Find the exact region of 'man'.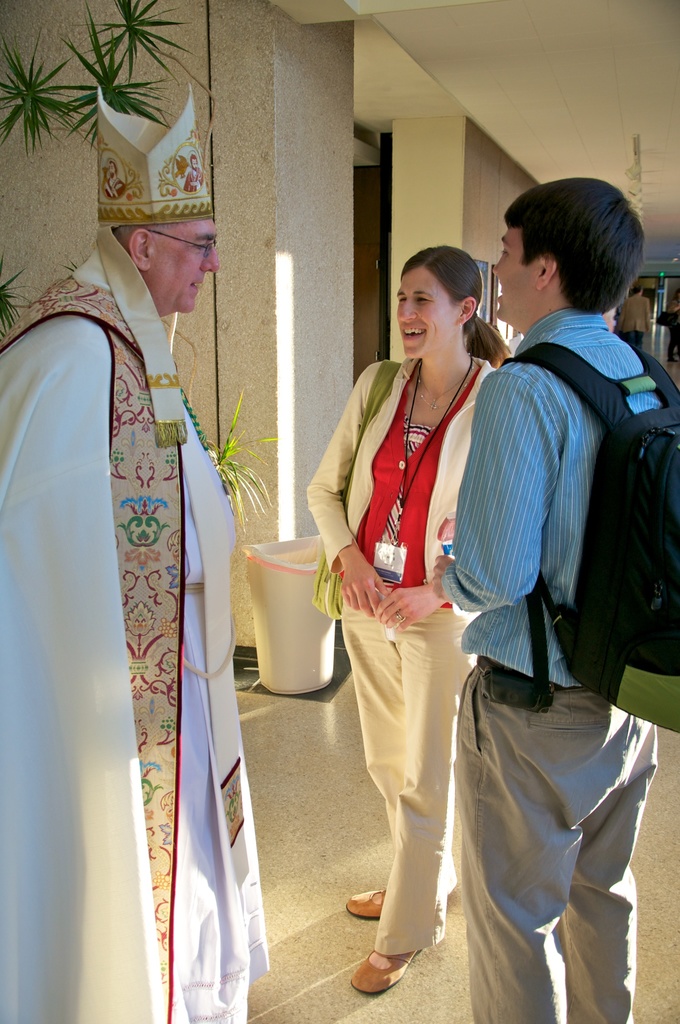
Exact region: (left=0, top=83, right=277, bottom=1023).
